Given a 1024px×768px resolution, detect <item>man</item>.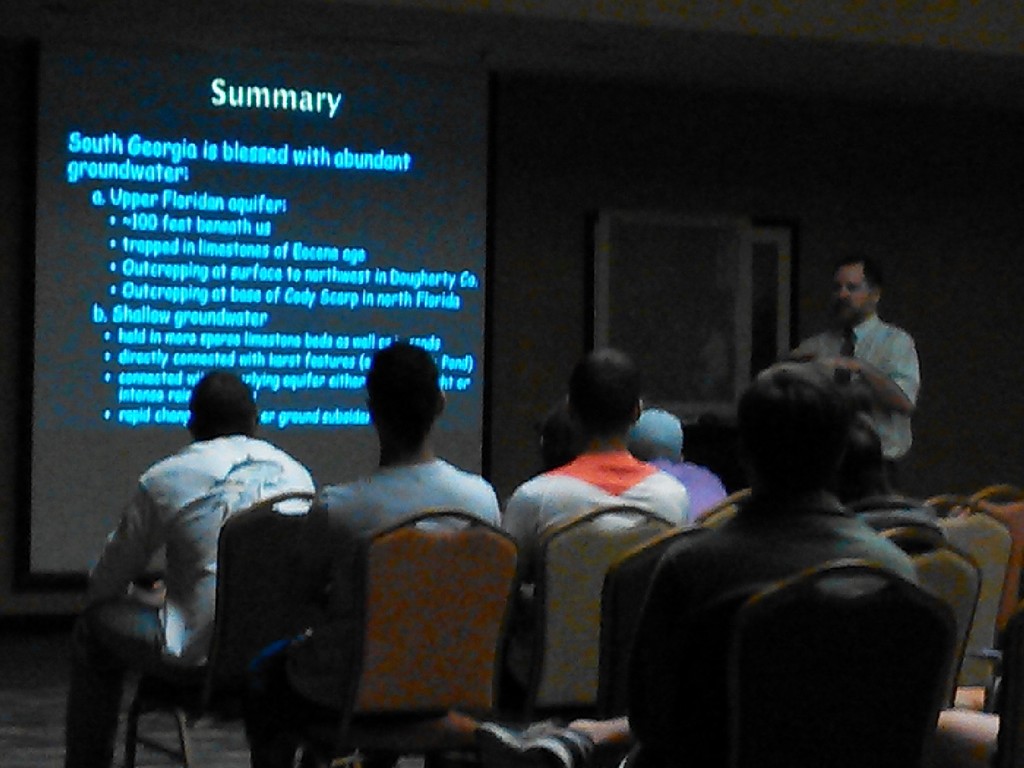
[x1=828, y1=416, x2=934, y2=529].
